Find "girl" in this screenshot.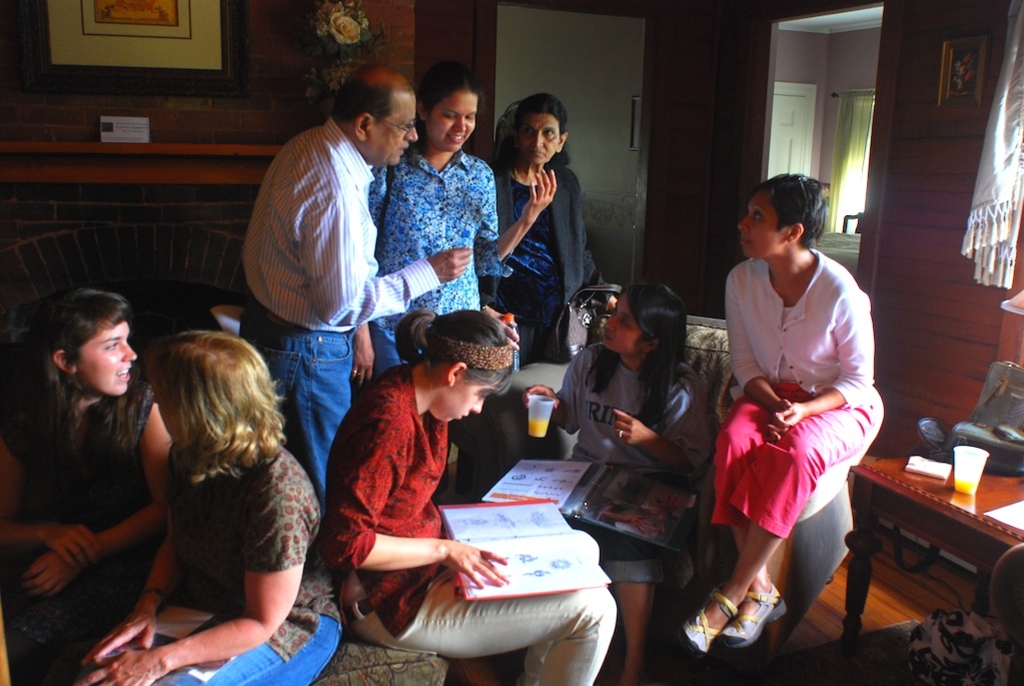
The bounding box for "girl" is Rect(327, 308, 622, 685).
